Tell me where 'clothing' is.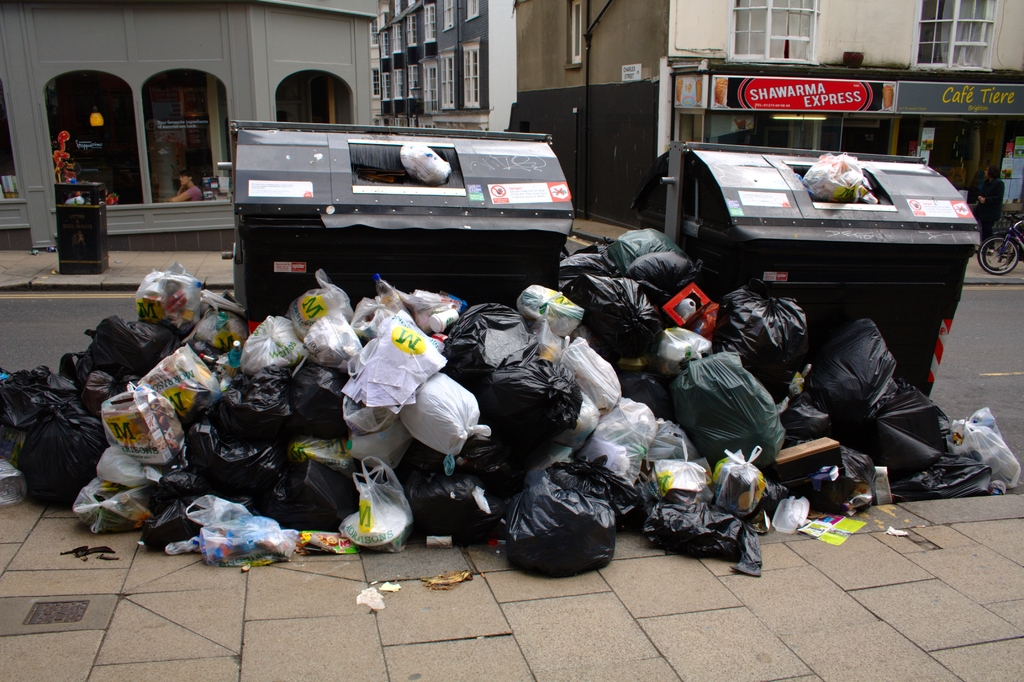
'clothing' is at 186,183,202,202.
